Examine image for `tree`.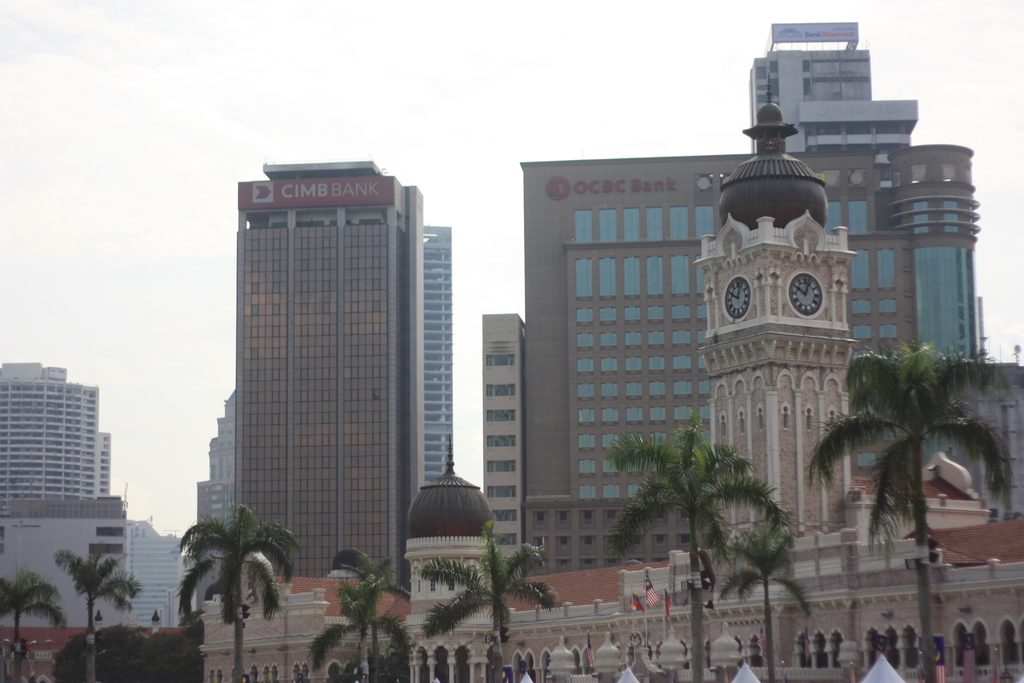
Examination result: 328:547:415:682.
